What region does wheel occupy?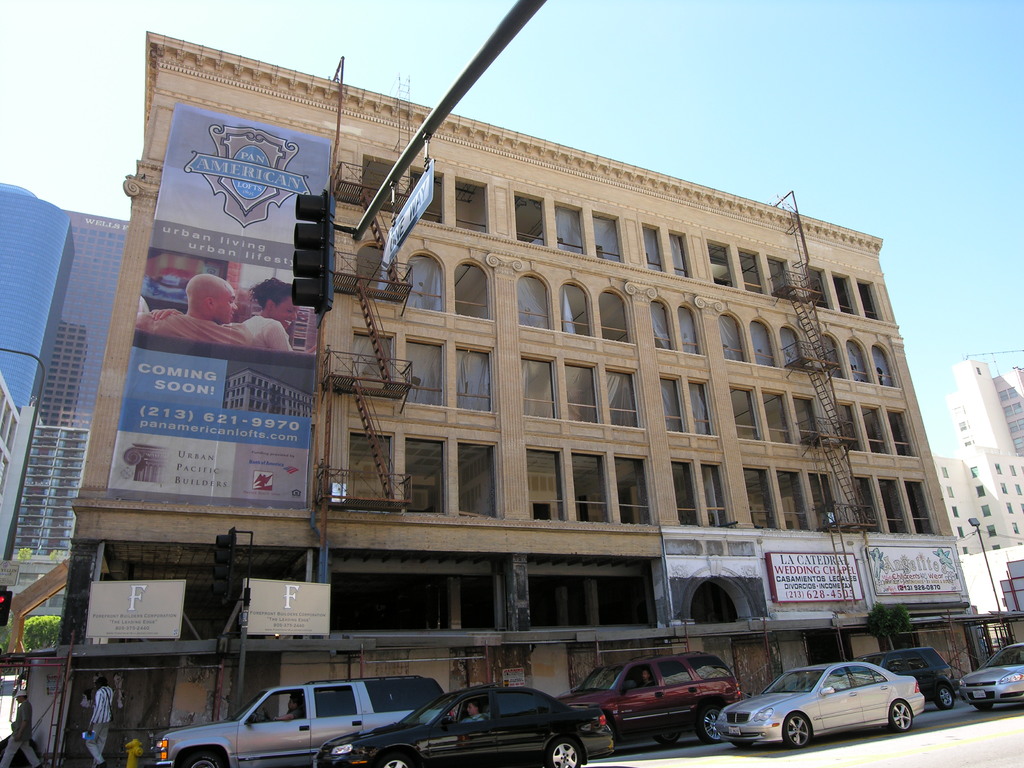
[left=548, top=740, right=582, bottom=767].
